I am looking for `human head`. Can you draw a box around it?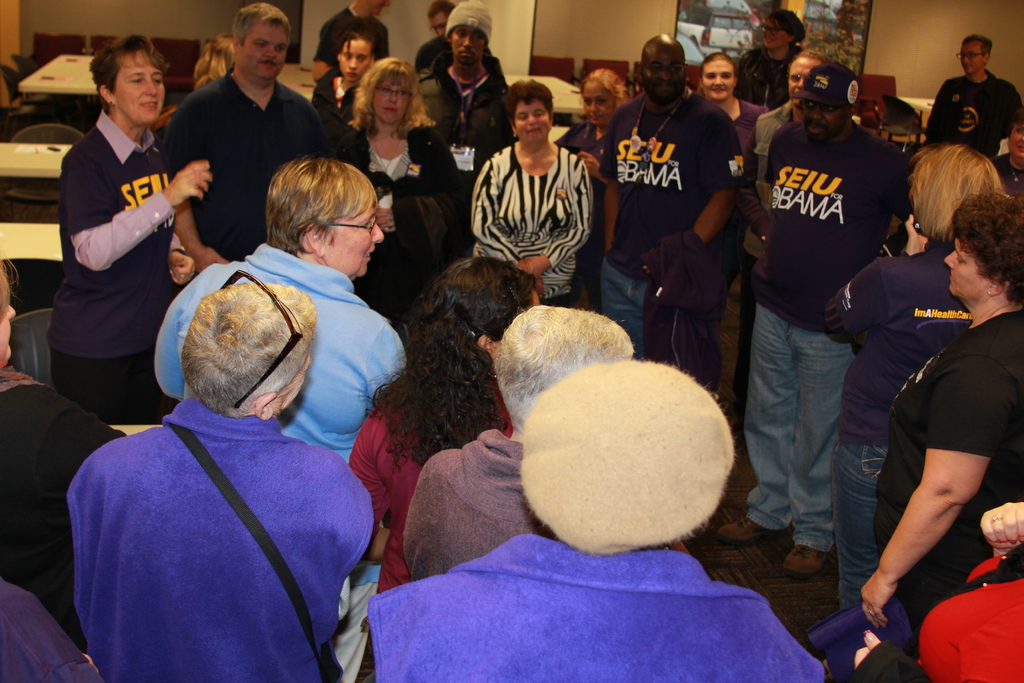
Sure, the bounding box is x1=426, y1=0, x2=454, y2=42.
